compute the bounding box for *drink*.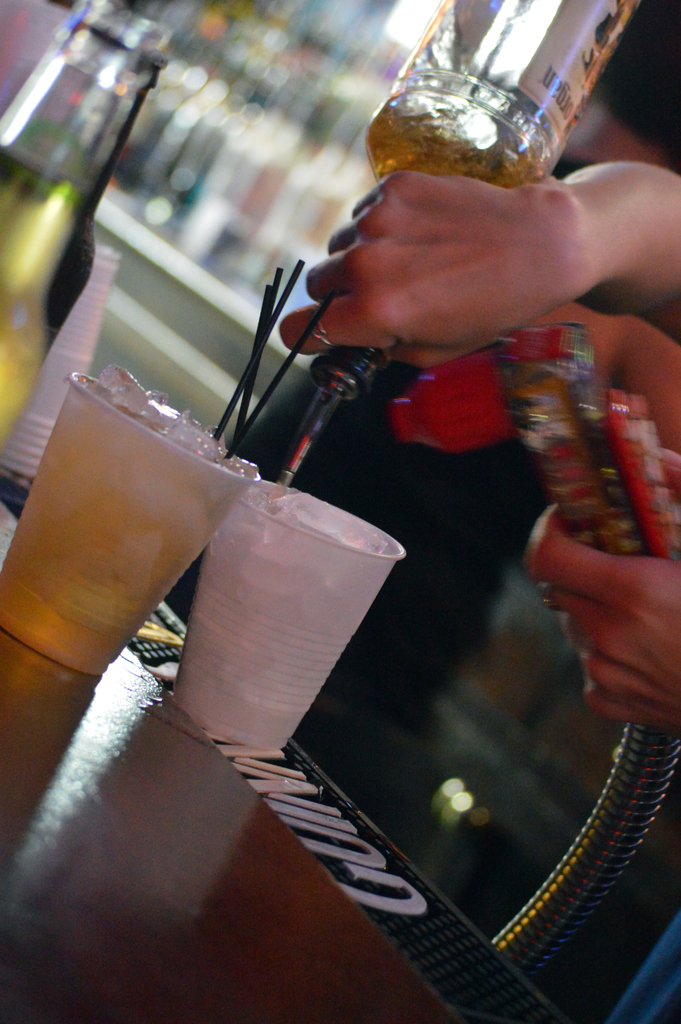
box=[0, 136, 94, 454].
